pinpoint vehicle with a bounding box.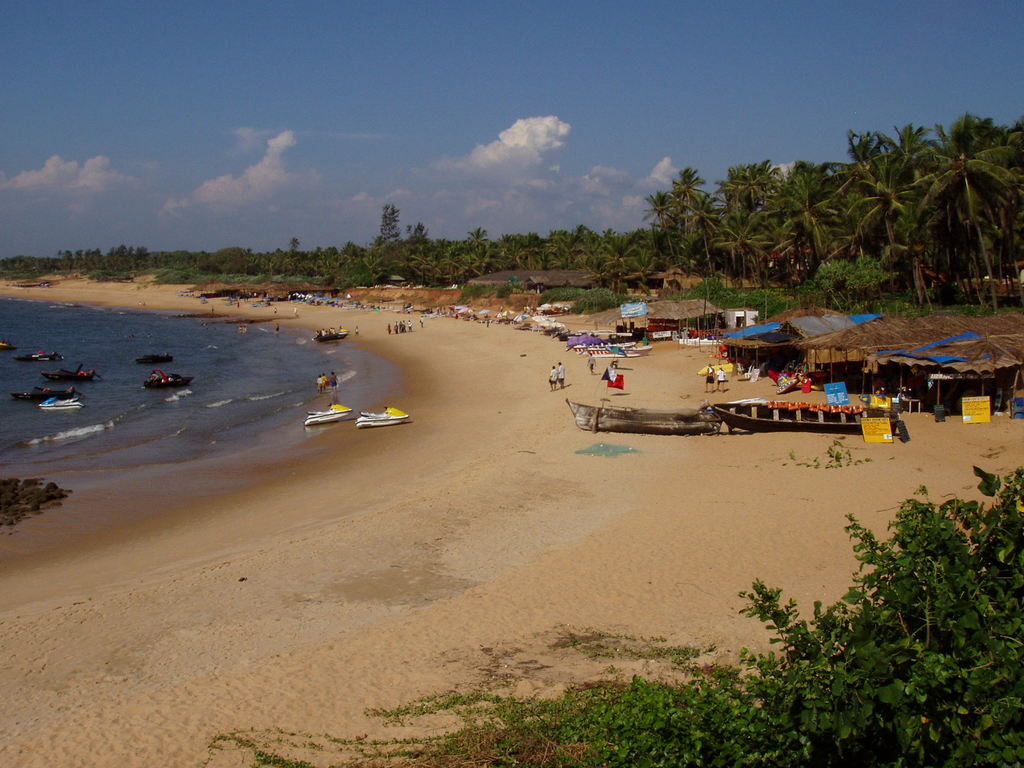
bbox(303, 399, 355, 427).
